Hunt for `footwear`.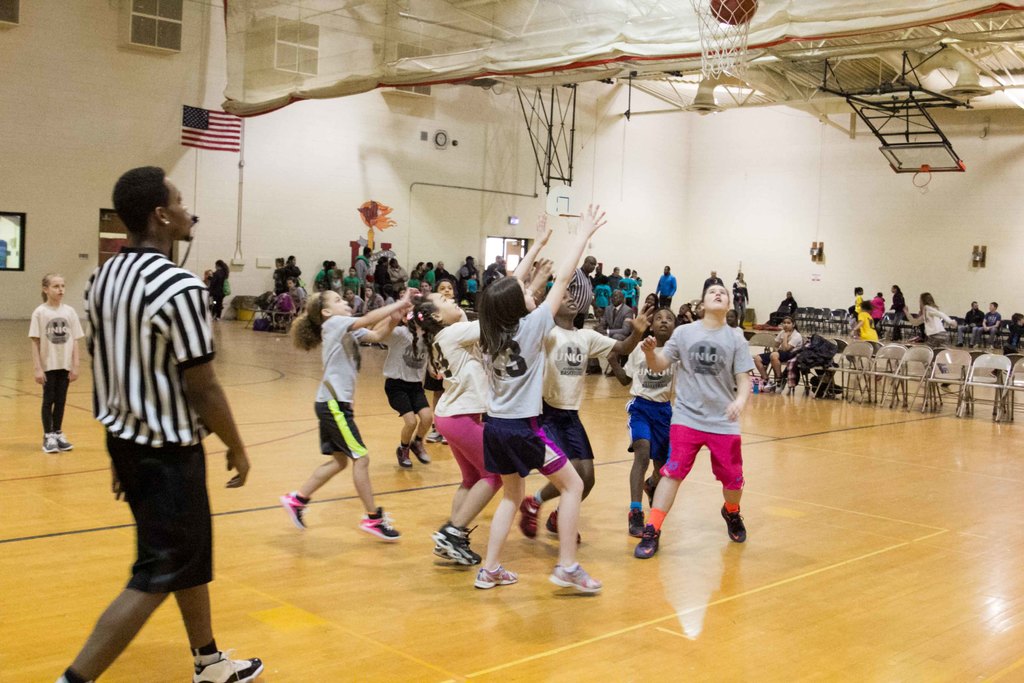
Hunted down at <region>634, 522, 662, 557</region>.
